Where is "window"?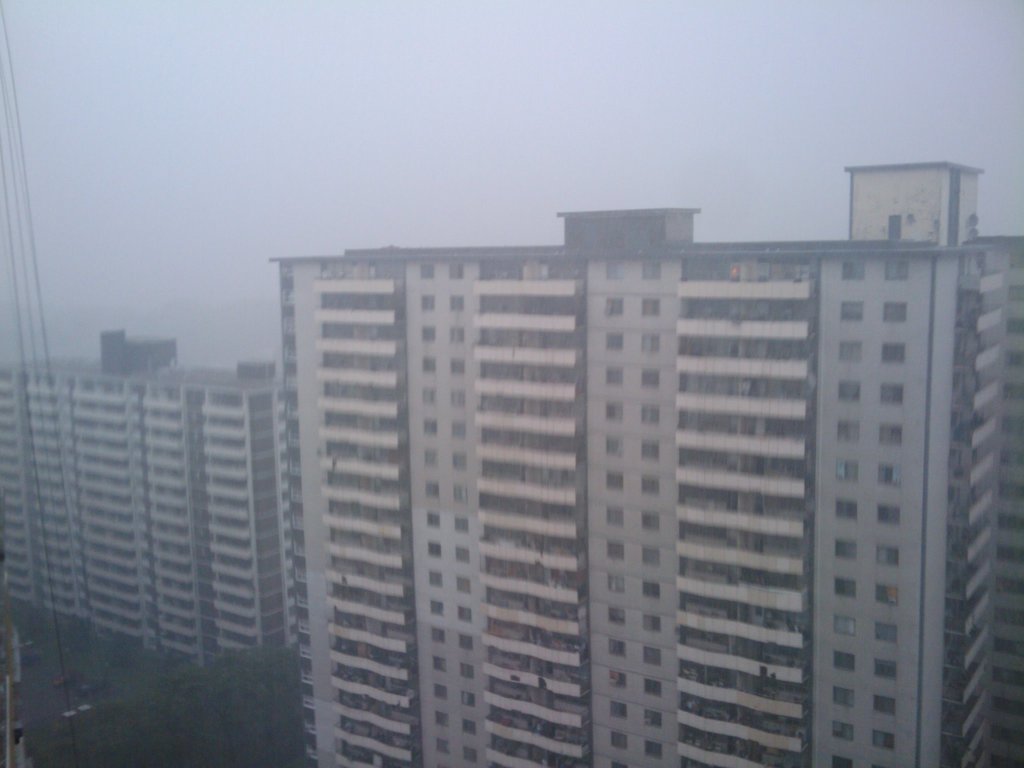
880:302:909:326.
